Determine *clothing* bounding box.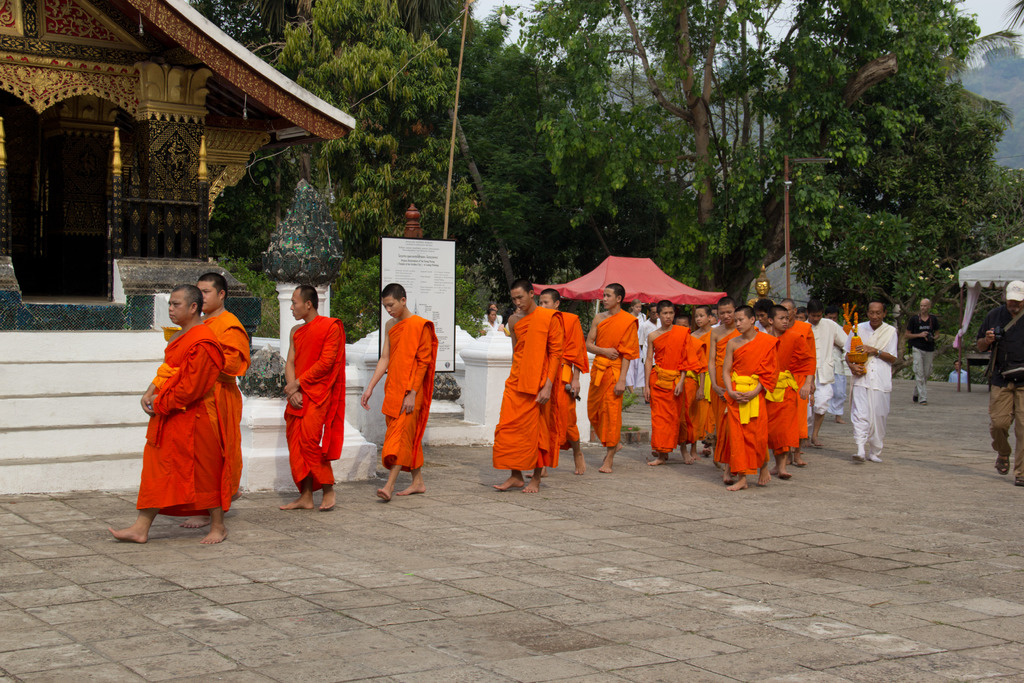
Determined: (765, 322, 807, 457).
